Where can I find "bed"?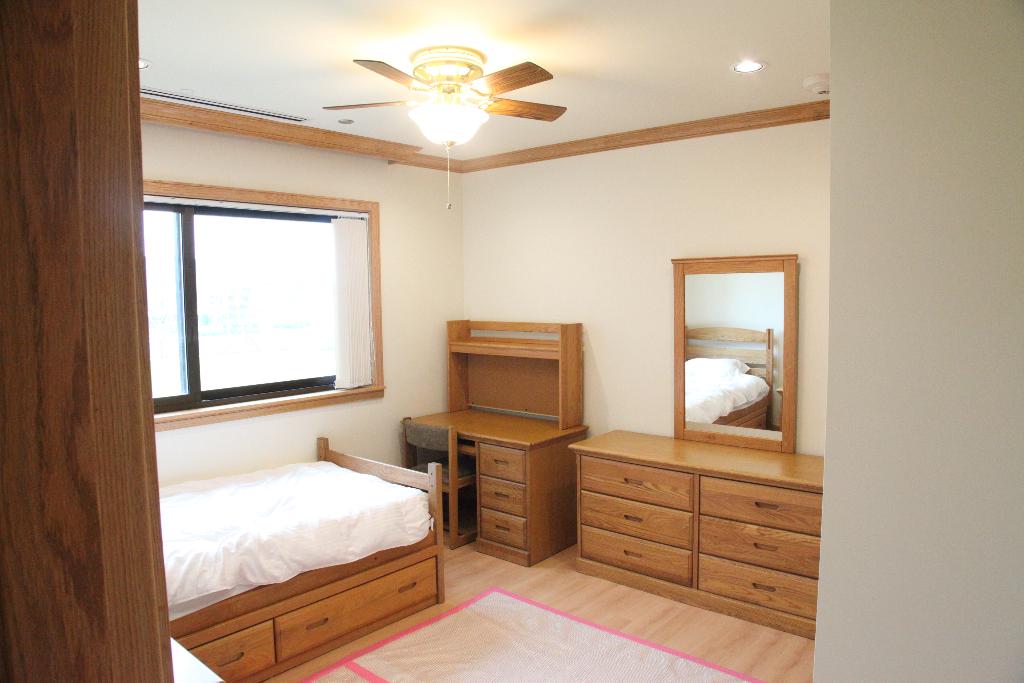
You can find it at [x1=134, y1=370, x2=472, y2=674].
